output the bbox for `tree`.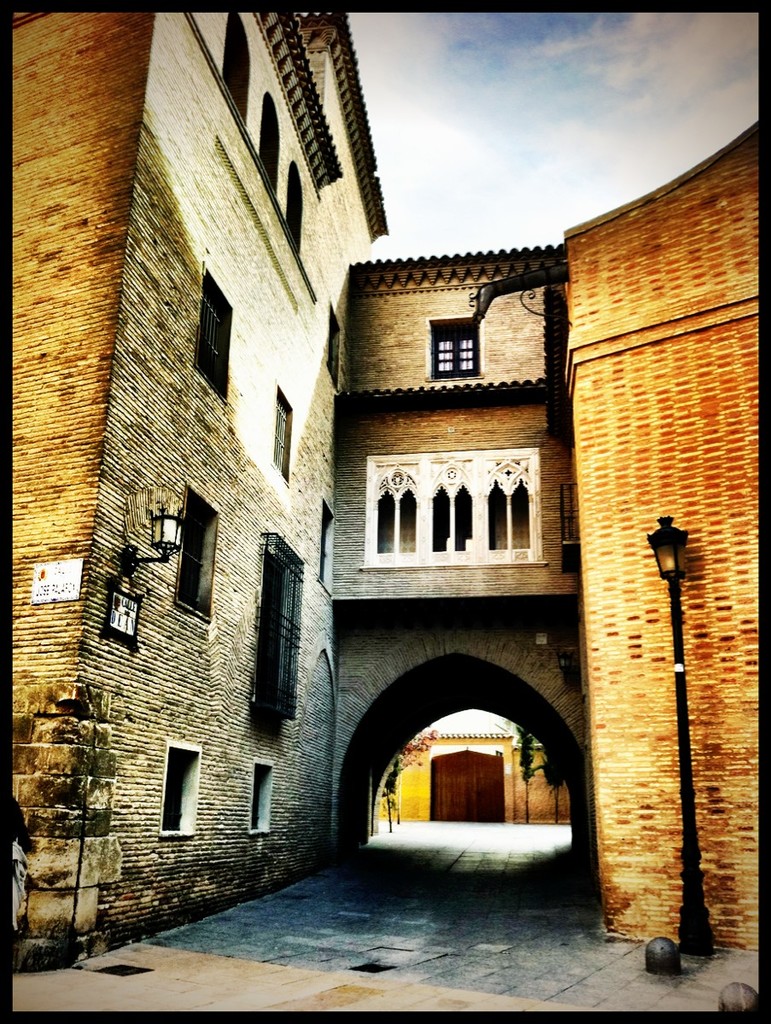
l=388, t=723, r=436, b=835.
